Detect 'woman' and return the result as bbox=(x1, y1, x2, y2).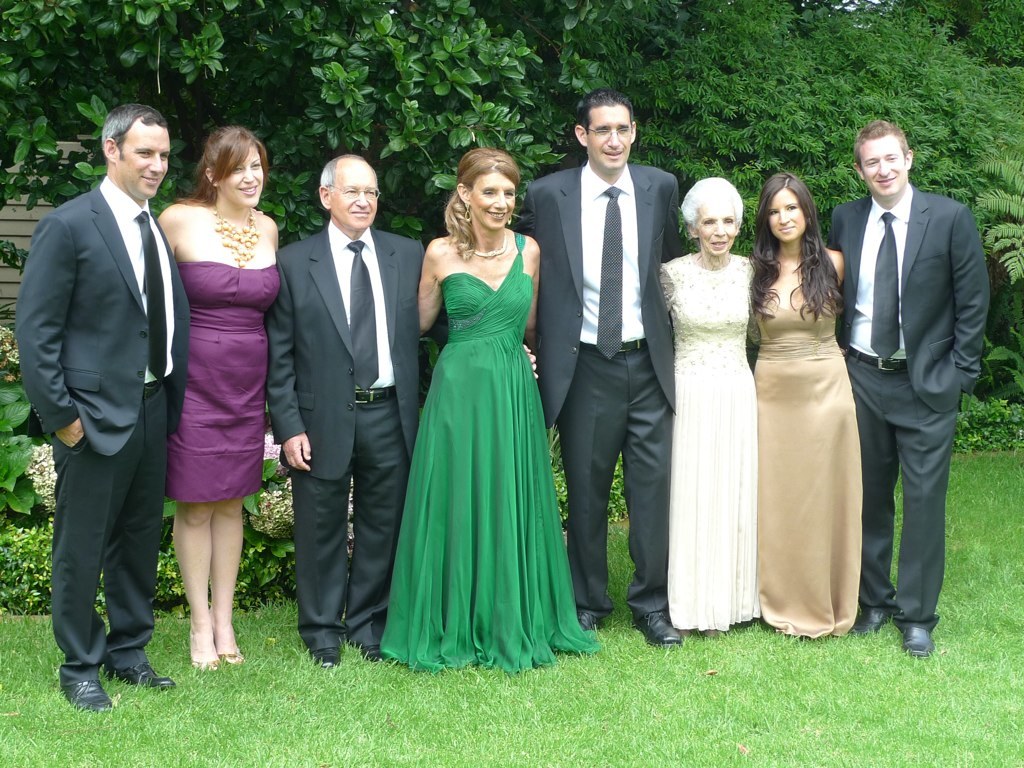
bbox=(746, 173, 870, 647).
